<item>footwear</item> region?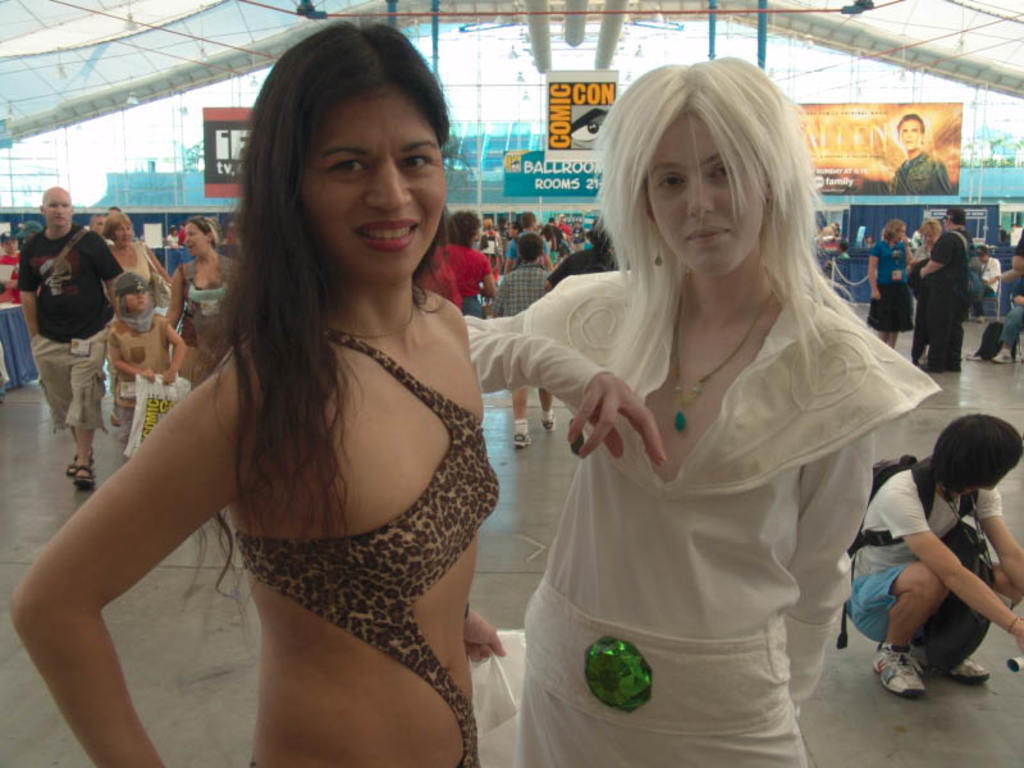
(545,411,559,434)
